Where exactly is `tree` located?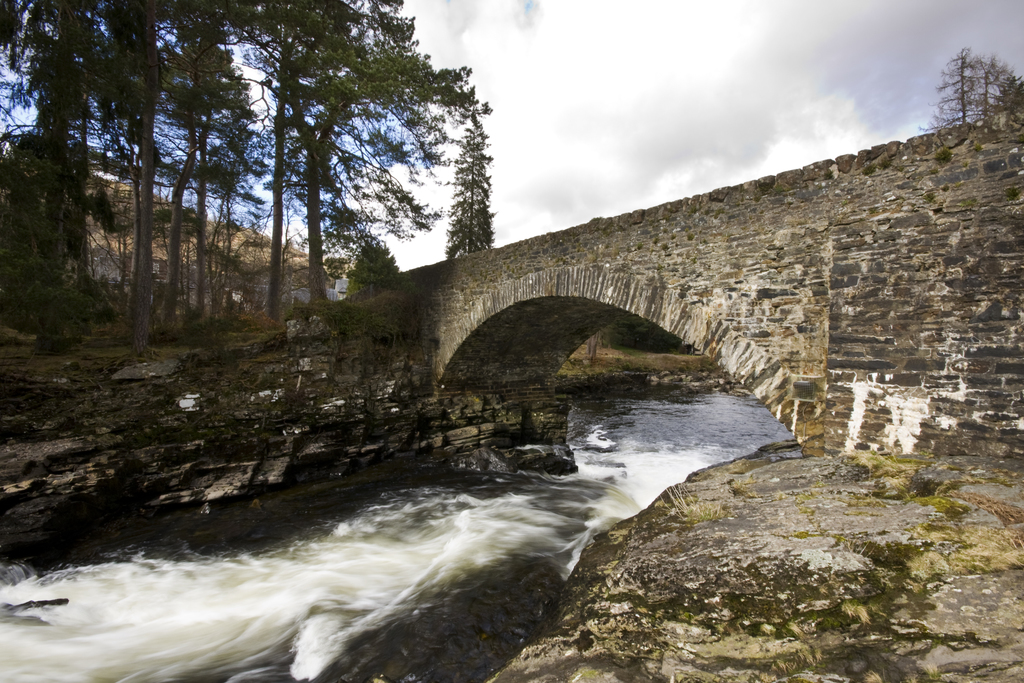
Its bounding box is (449, 90, 493, 261).
